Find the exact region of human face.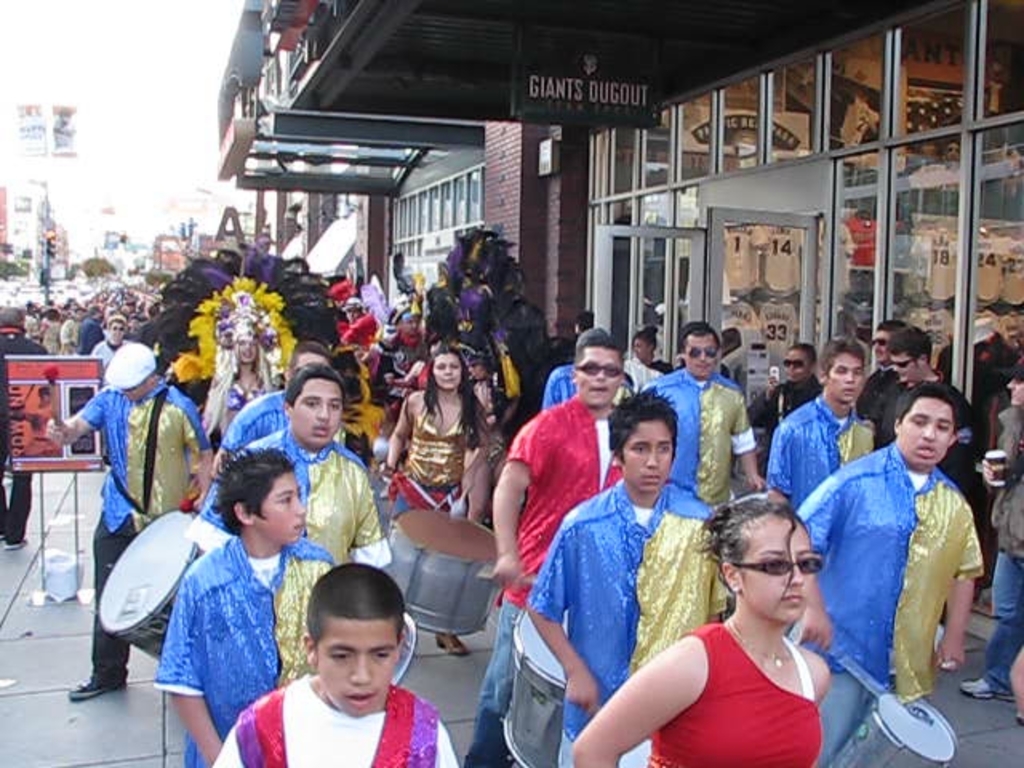
Exact region: x1=782 y1=349 x2=808 y2=376.
